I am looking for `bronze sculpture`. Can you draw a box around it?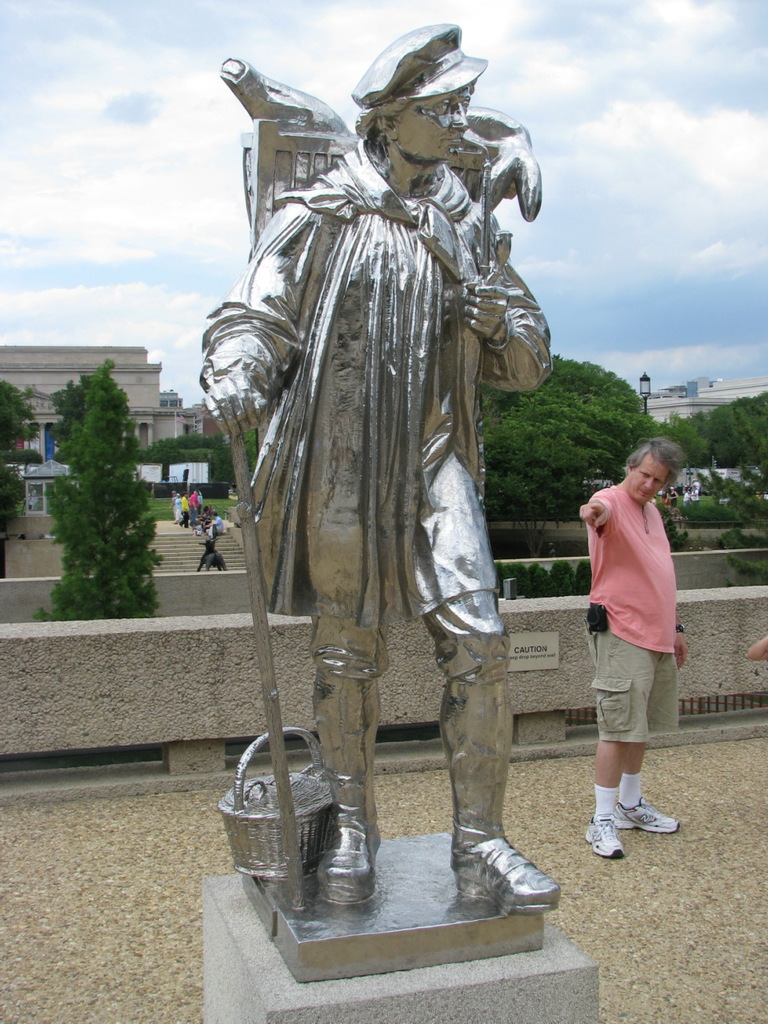
Sure, the bounding box is [211, 38, 553, 902].
